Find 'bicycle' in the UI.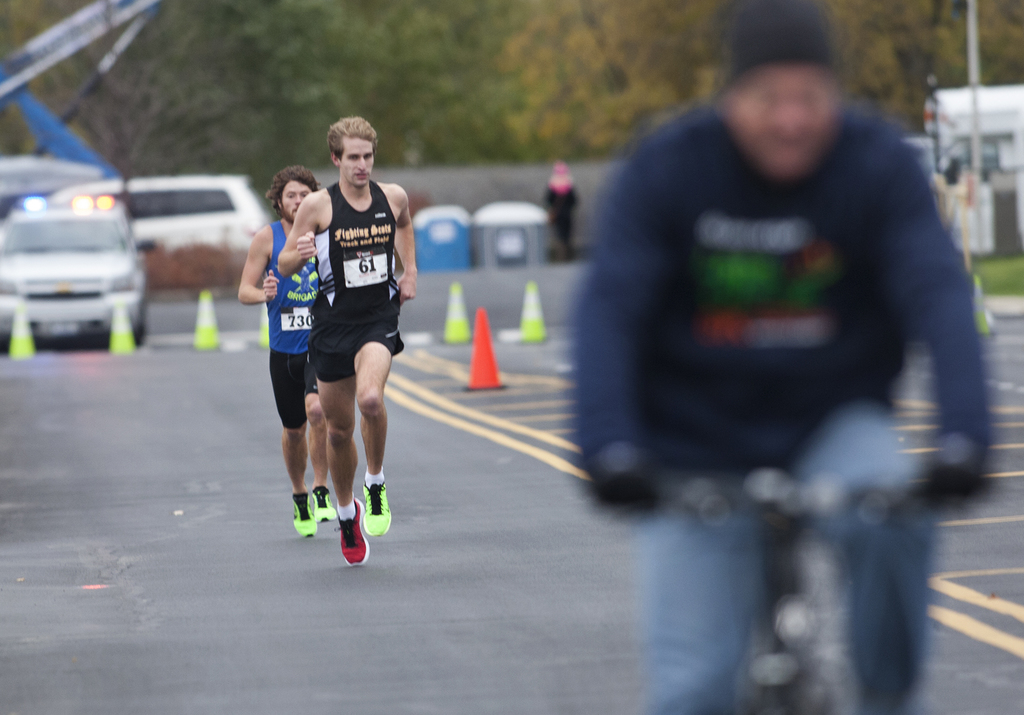
UI element at (636, 446, 978, 714).
